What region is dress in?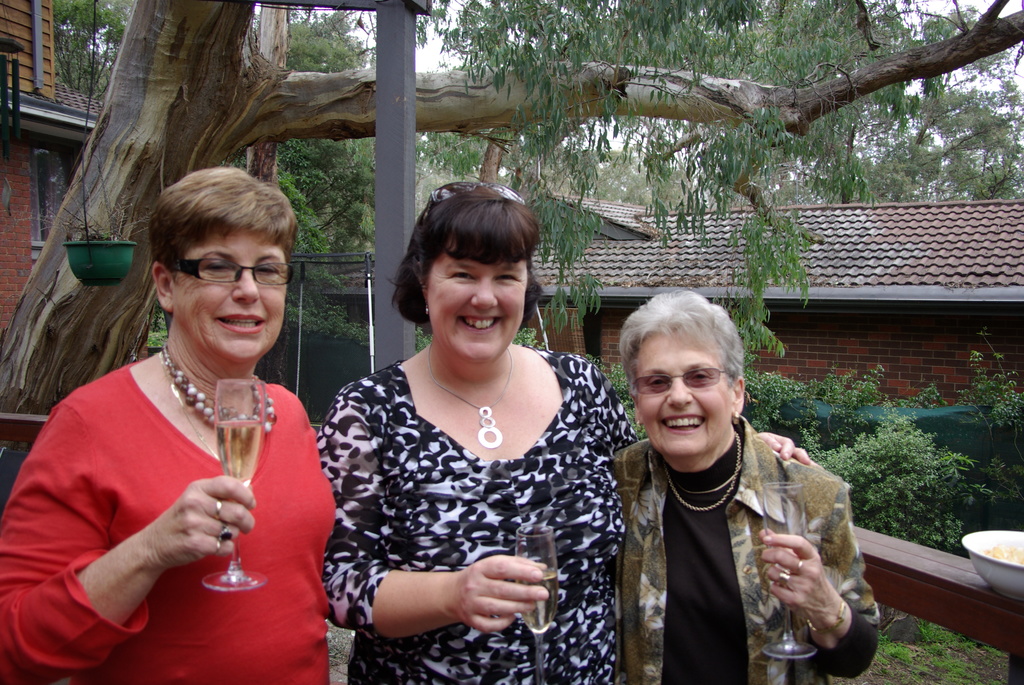
select_region(600, 415, 886, 684).
